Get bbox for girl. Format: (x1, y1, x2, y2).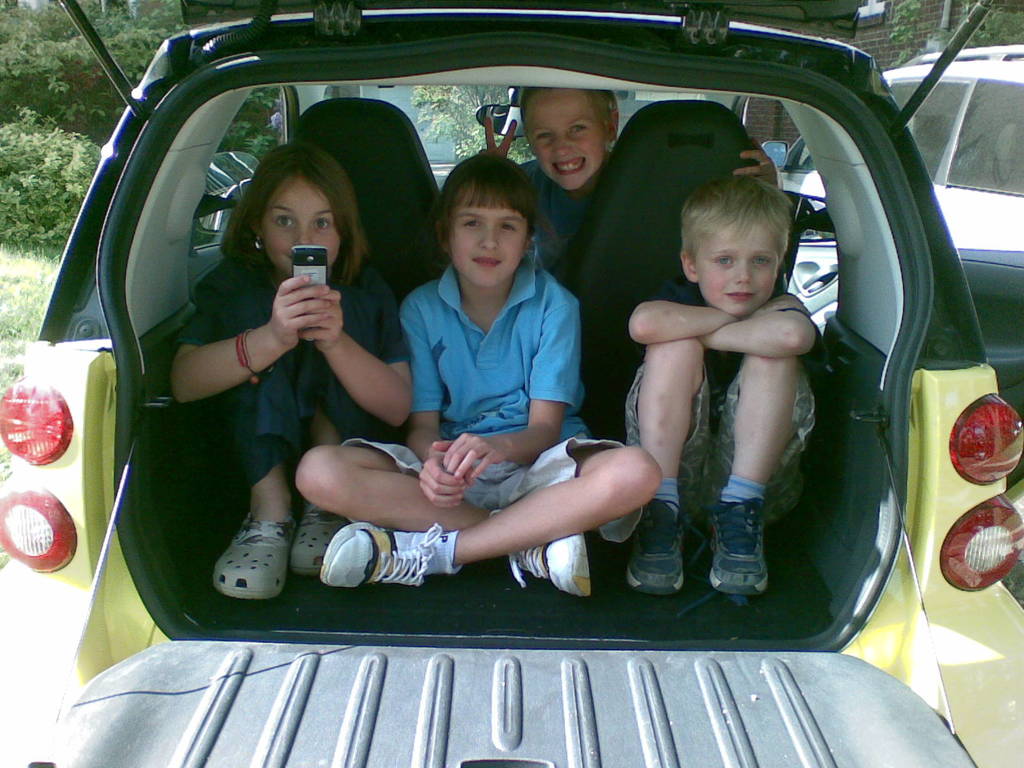
(294, 151, 660, 589).
